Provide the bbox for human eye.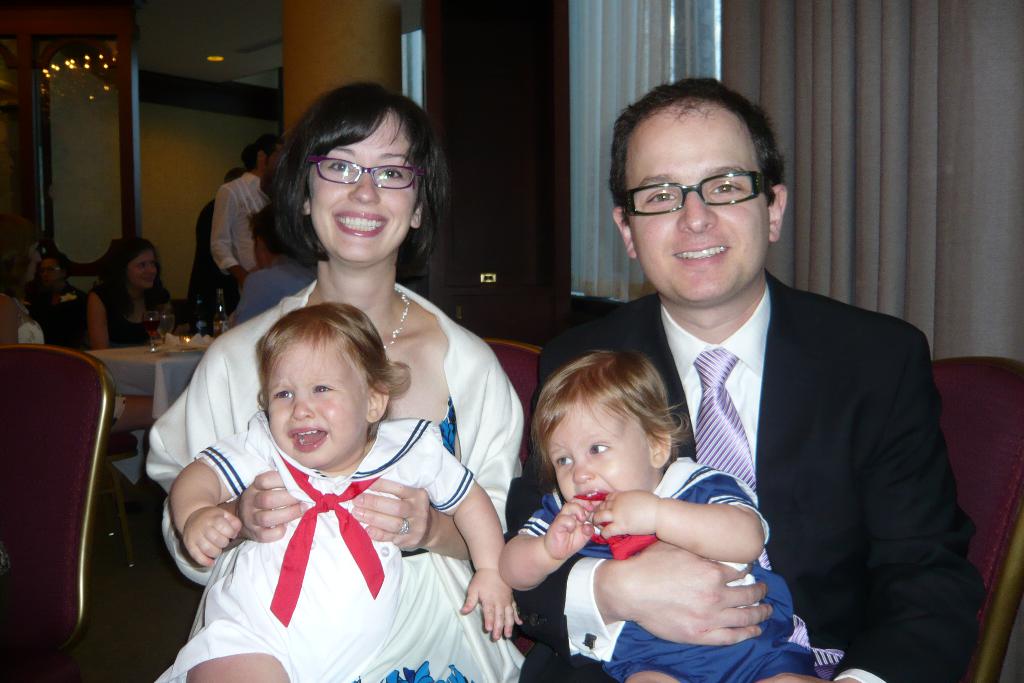
detection(591, 440, 611, 454).
